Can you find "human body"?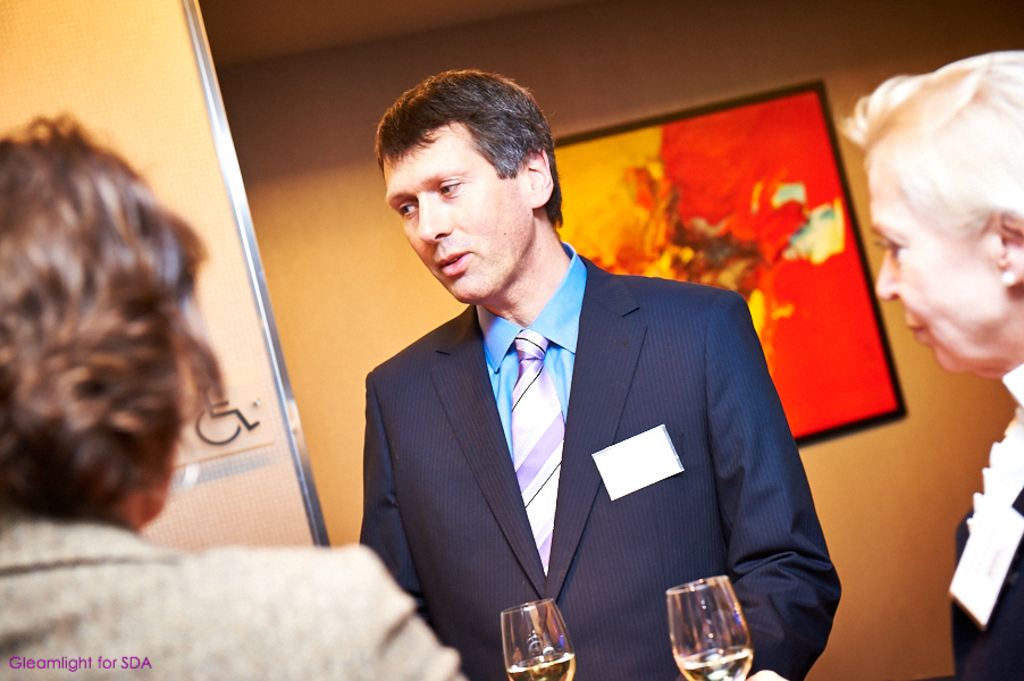
Yes, bounding box: select_region(363, 65, 845, 680).
